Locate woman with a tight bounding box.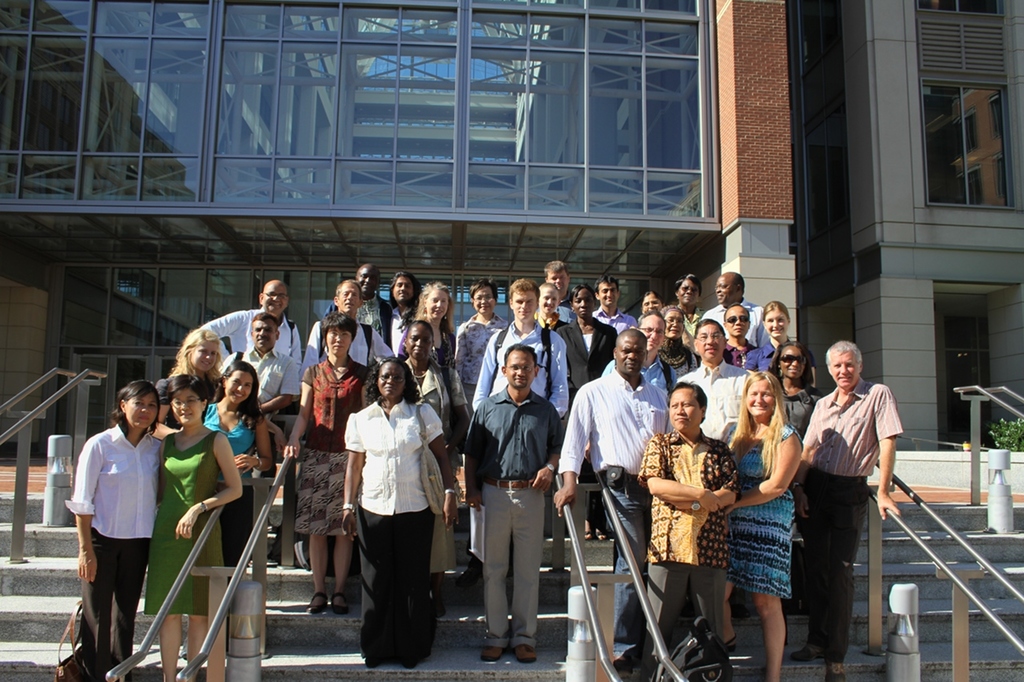
<box>746,303,815,389</box>.
